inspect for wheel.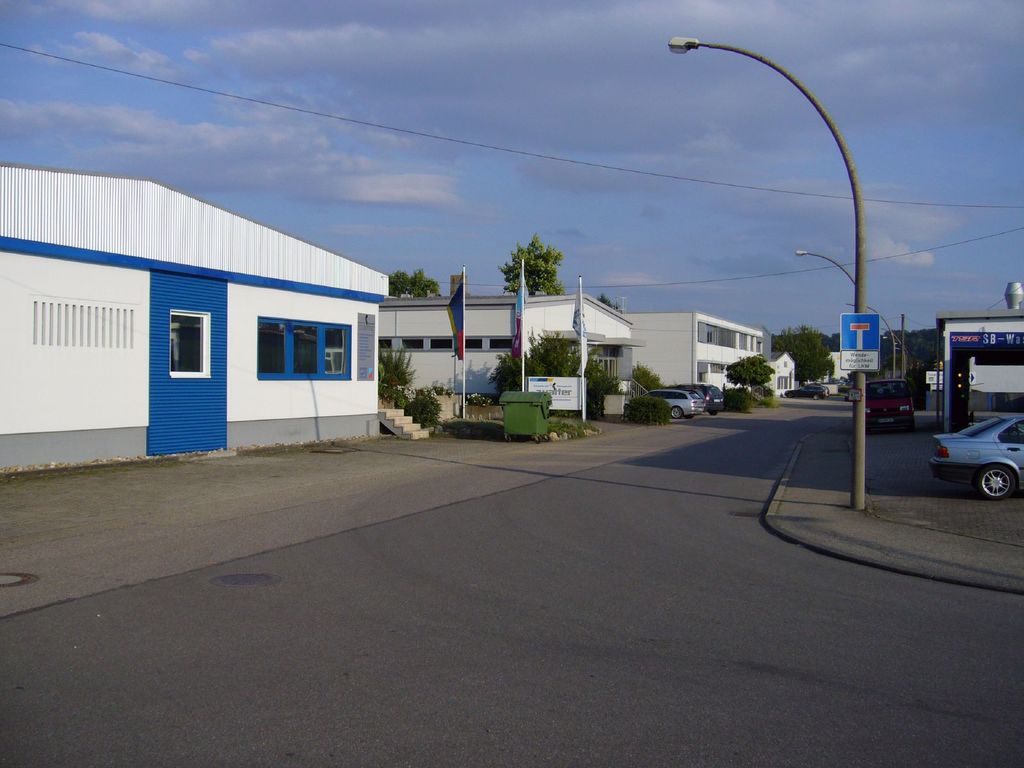
Inspection: detection(972, 463, 1016, 497).
